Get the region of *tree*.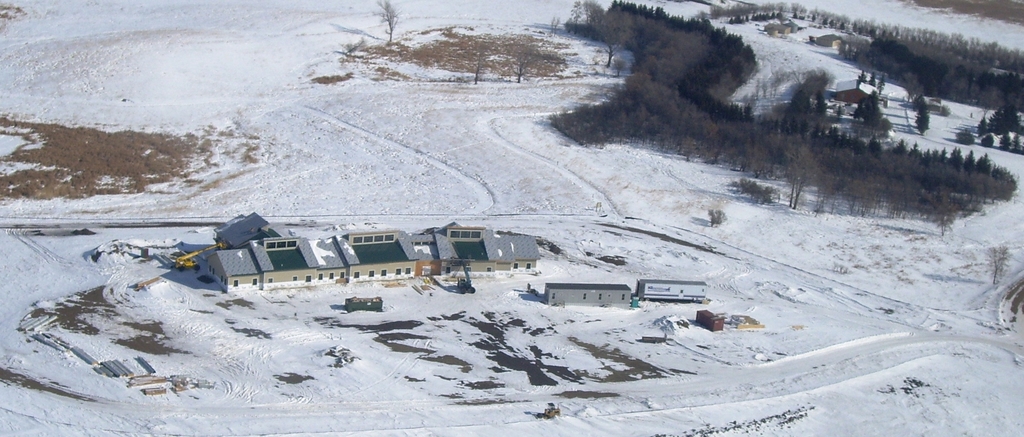
788, 90, 811, 112.
